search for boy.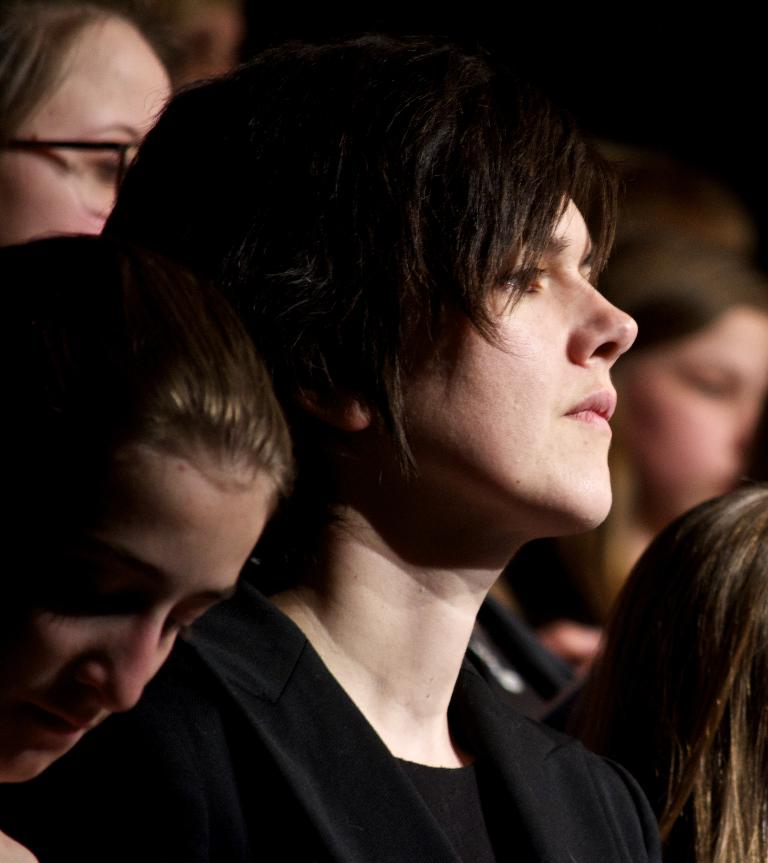
Found at (left=16, top=3, right=662, bottom=862).
